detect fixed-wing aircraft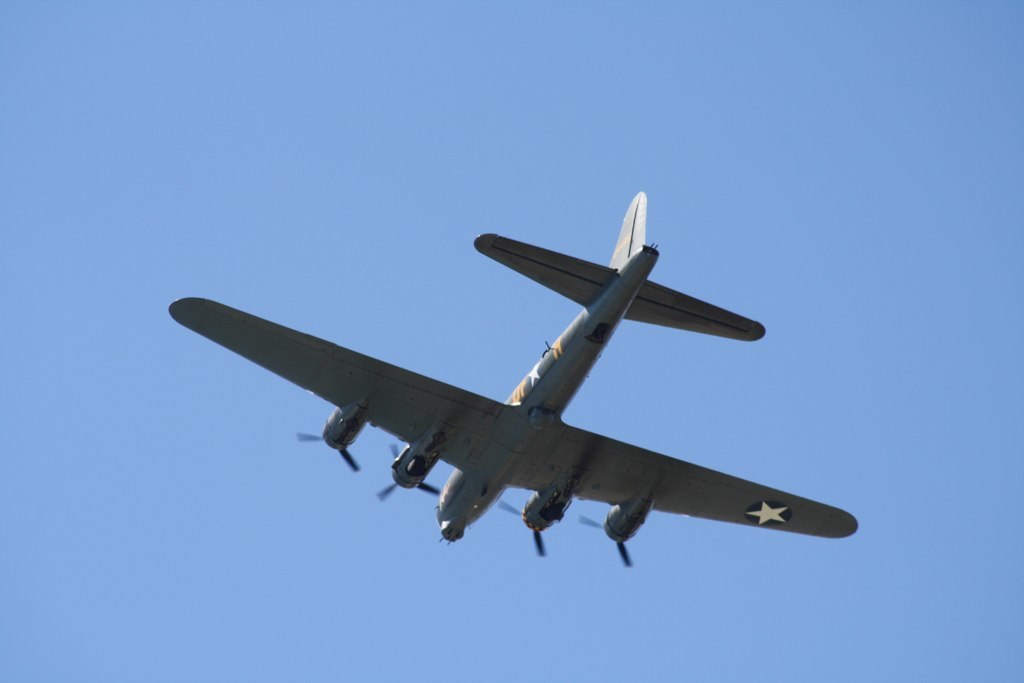
x1=164 y1=187 x2=859 y2=574
